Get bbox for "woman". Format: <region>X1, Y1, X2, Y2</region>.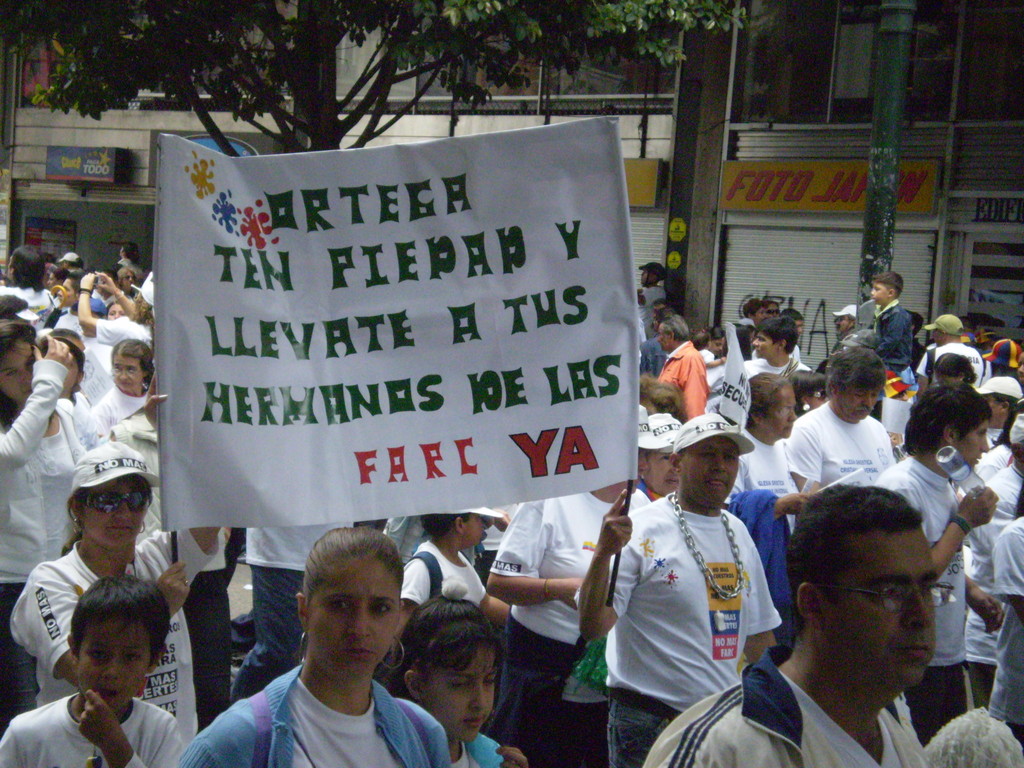
<region>0, 318, 94, 736</region>.
